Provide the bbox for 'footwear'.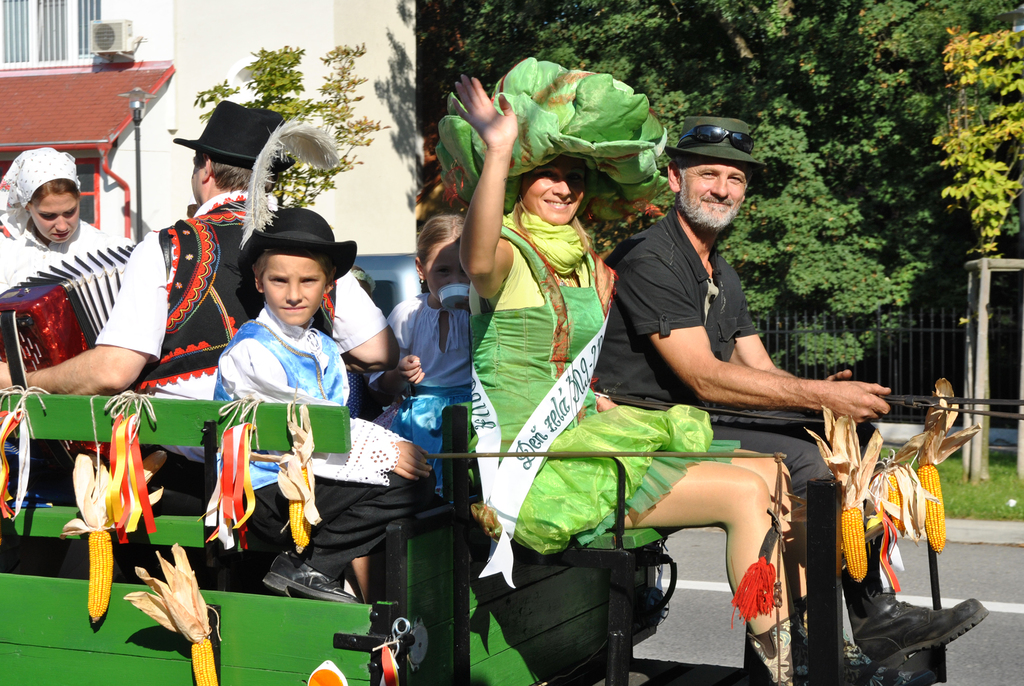
bbox(266, 551, 369, 608).
